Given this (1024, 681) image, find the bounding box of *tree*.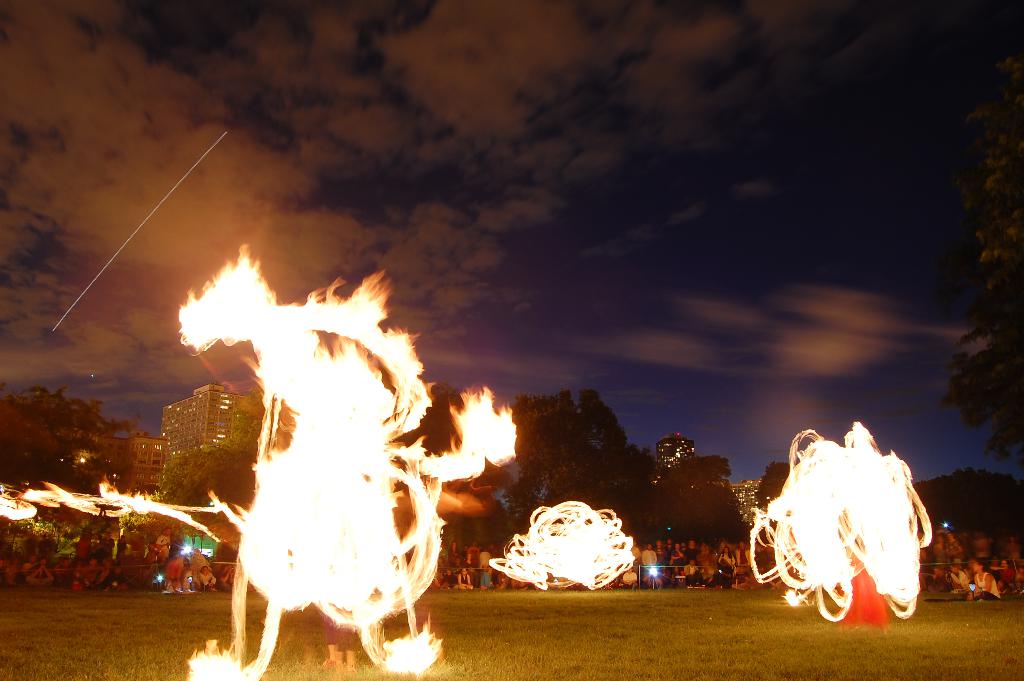
left=152, top=437, right=273, bottom=558.
